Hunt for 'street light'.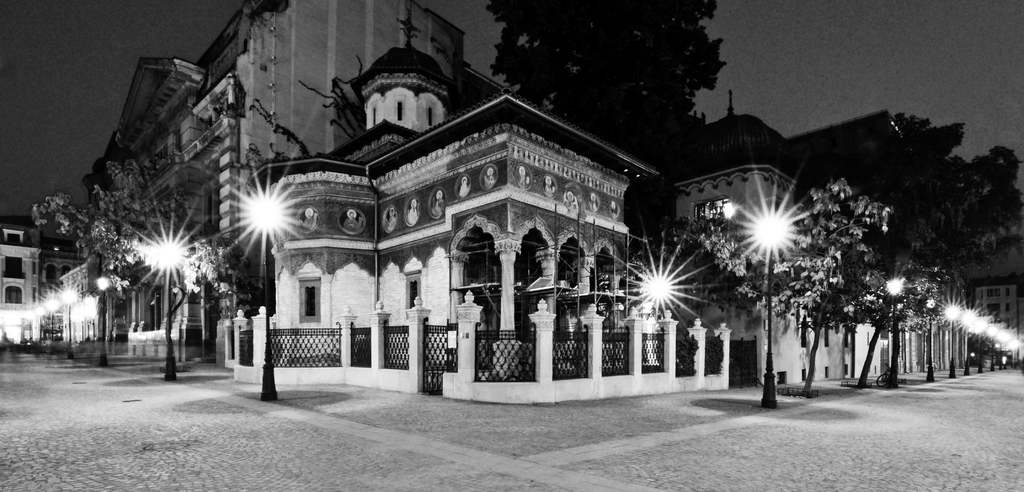
Hunted down at region(995, 319, 1005, 366).
